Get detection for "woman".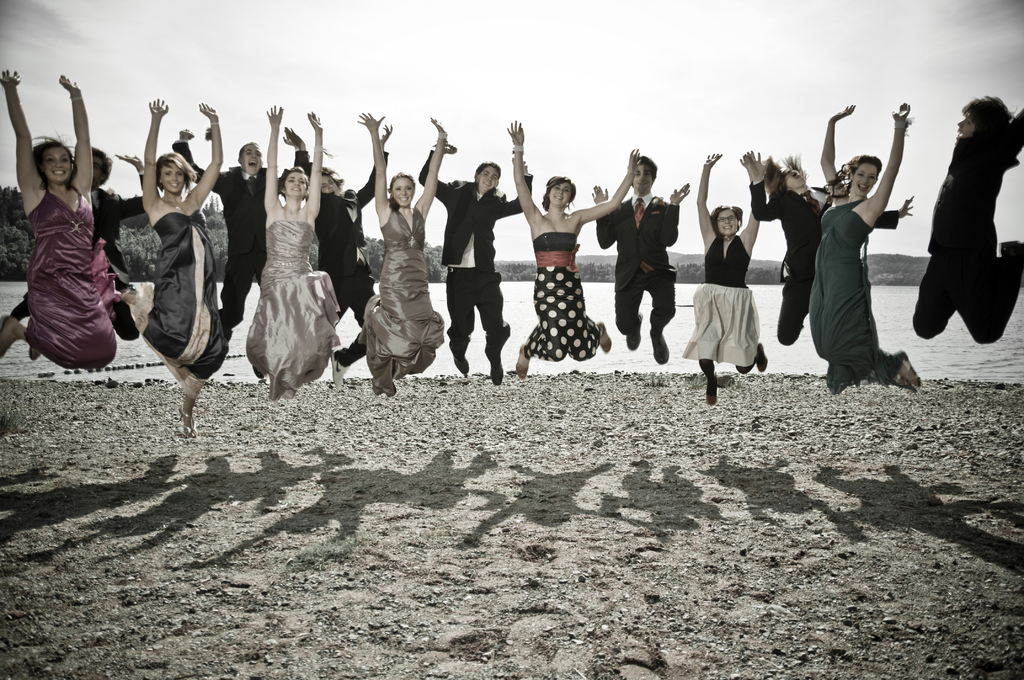
Detection: x1=742 y1=159 x2=912 y2=344.
